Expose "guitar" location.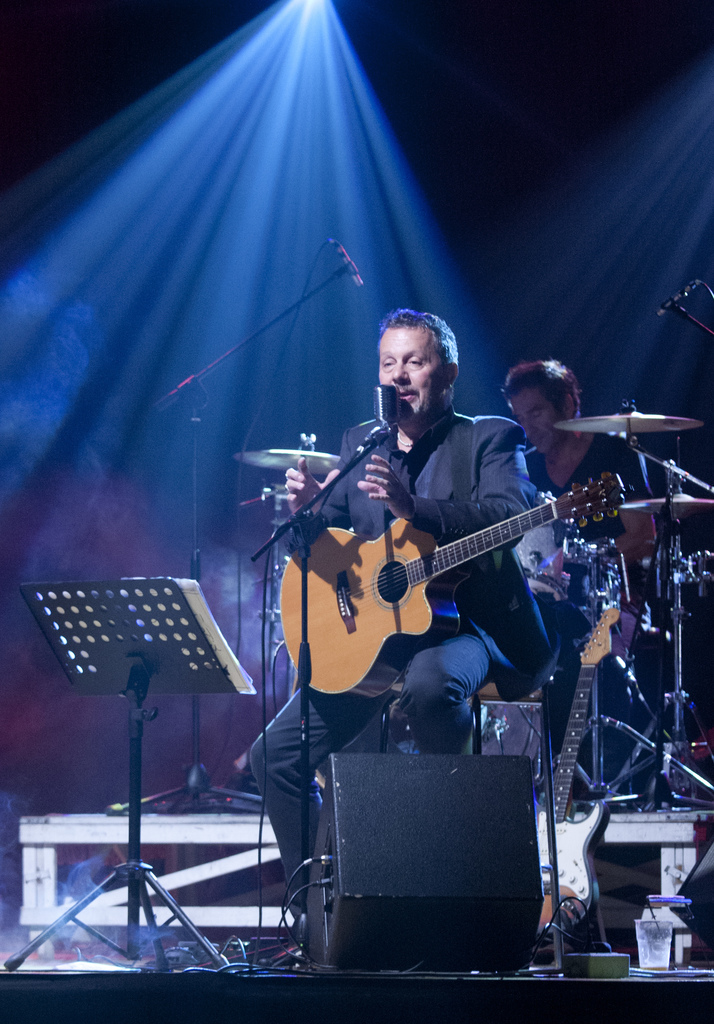
Exposed at x1=280, y1=472, x2=628, y2=692.
